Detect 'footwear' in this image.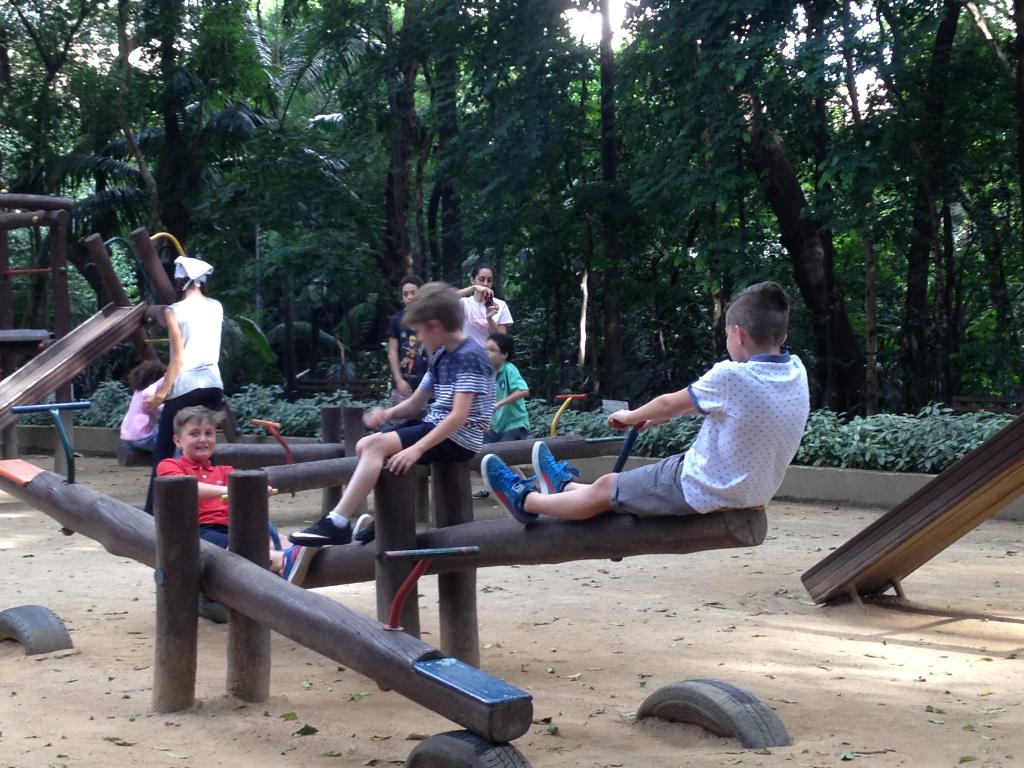
Detection: {"x1": 287, "y1": 511, "x2": 353, "y2": 547}.
